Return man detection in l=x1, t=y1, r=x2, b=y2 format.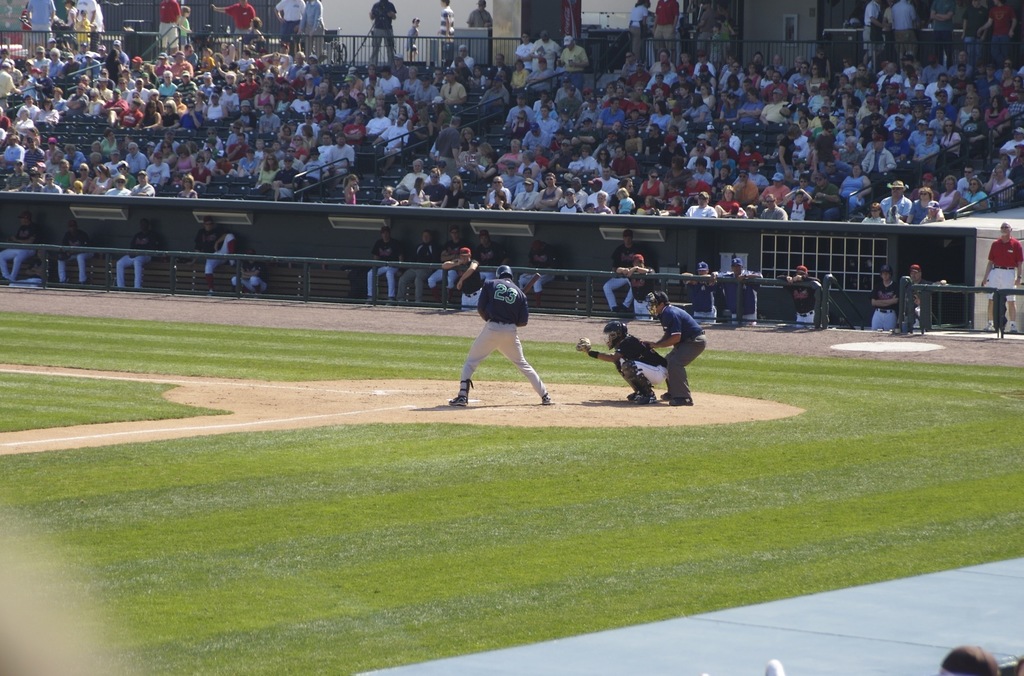
l=618, t=254, r=652, b=316.
